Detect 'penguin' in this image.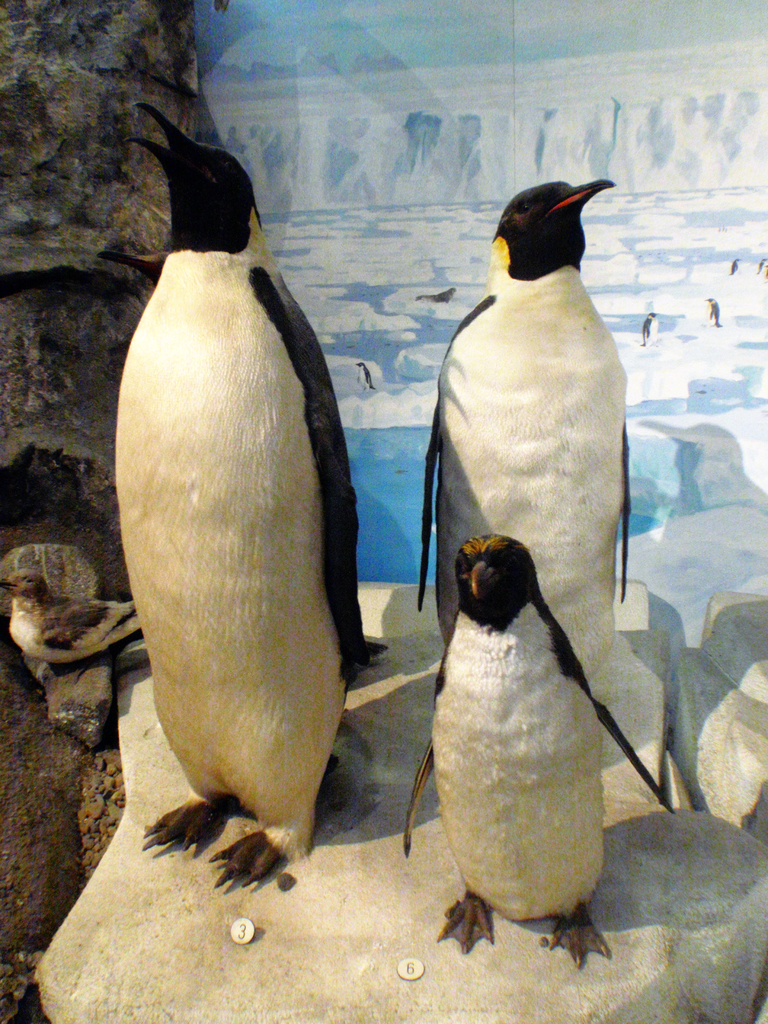
Detection: crop(355, 364, 375, 395).
